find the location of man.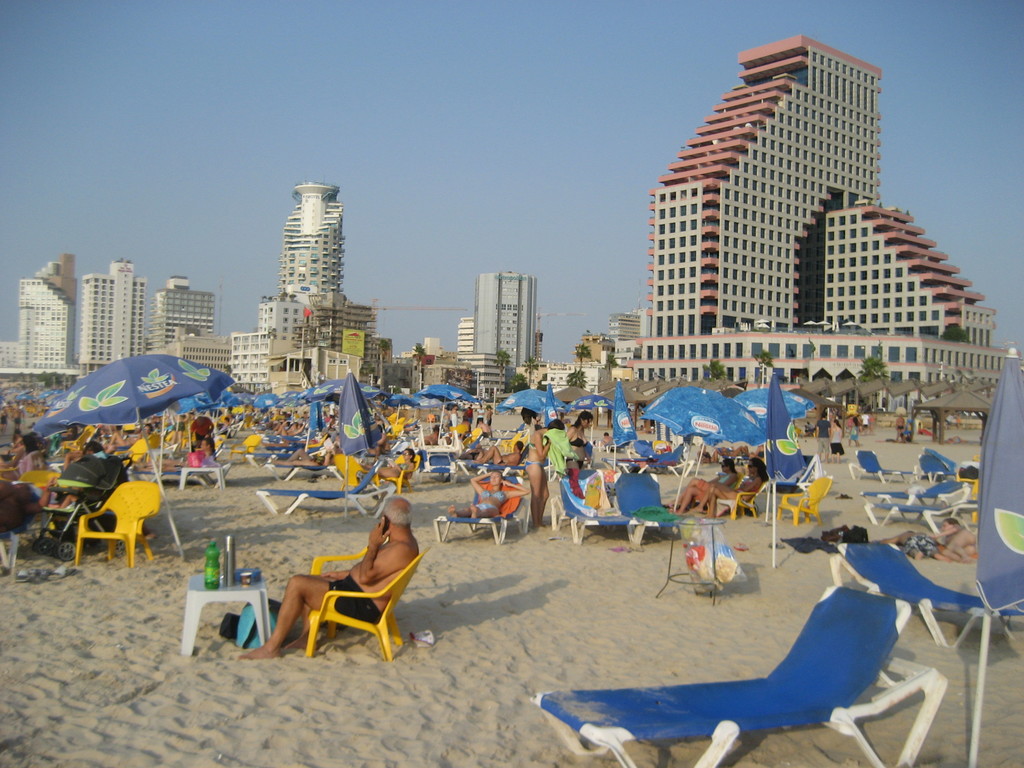
Location: {"left": 328, "top": 401, "right": 336, "bottom": 424}.
